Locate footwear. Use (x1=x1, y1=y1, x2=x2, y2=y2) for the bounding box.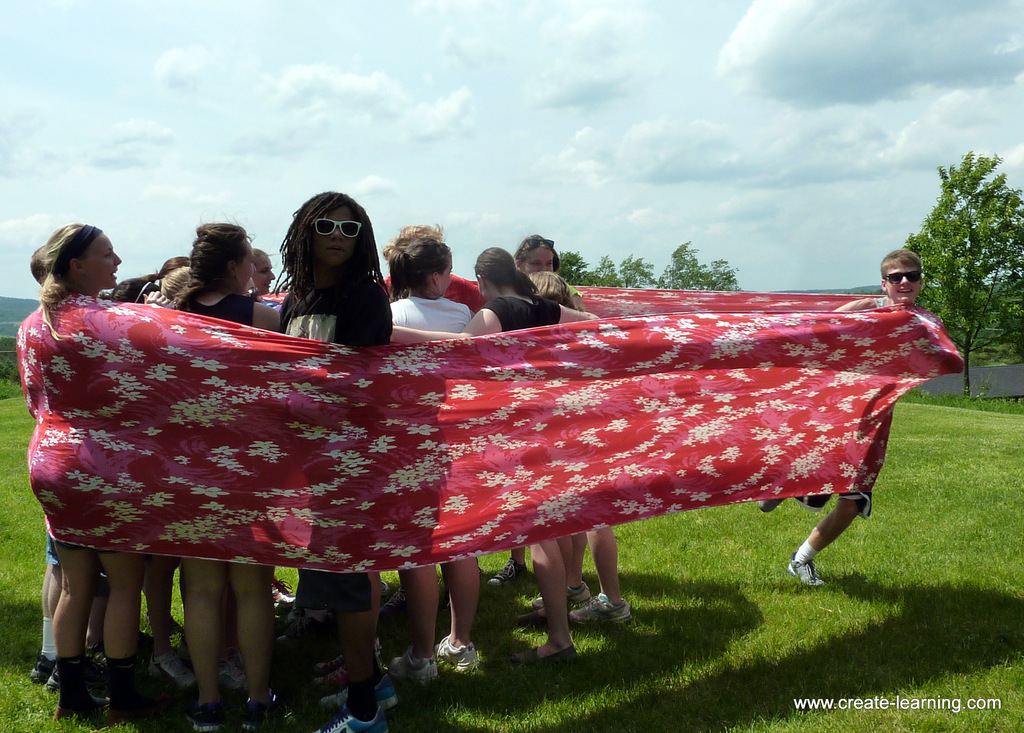
(x1=487, y1=552, x2=528, y2=593).
